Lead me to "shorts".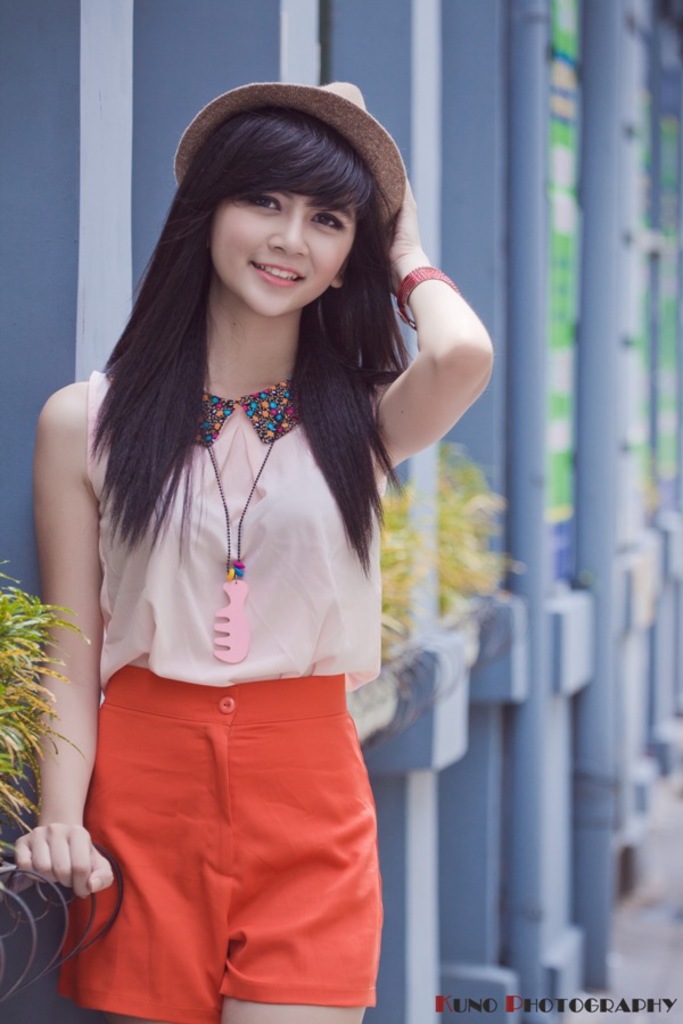
Lead to select_region(79, 688, 412, 964).
